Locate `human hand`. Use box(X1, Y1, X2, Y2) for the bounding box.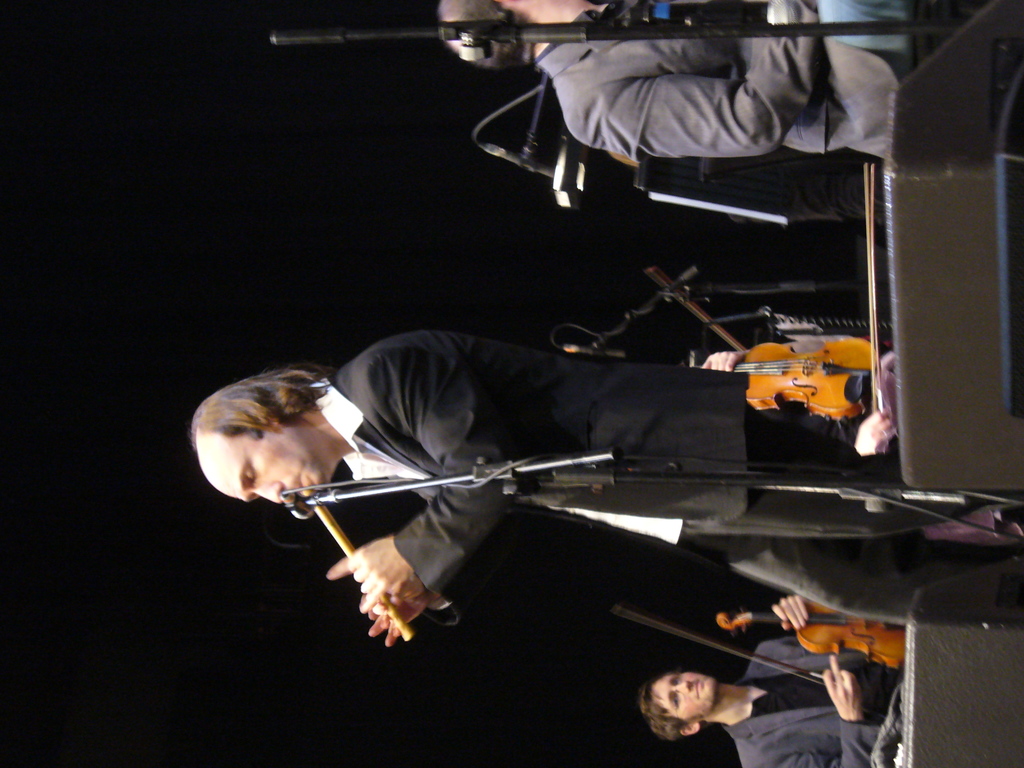
box(852, 408, 900, 456).
